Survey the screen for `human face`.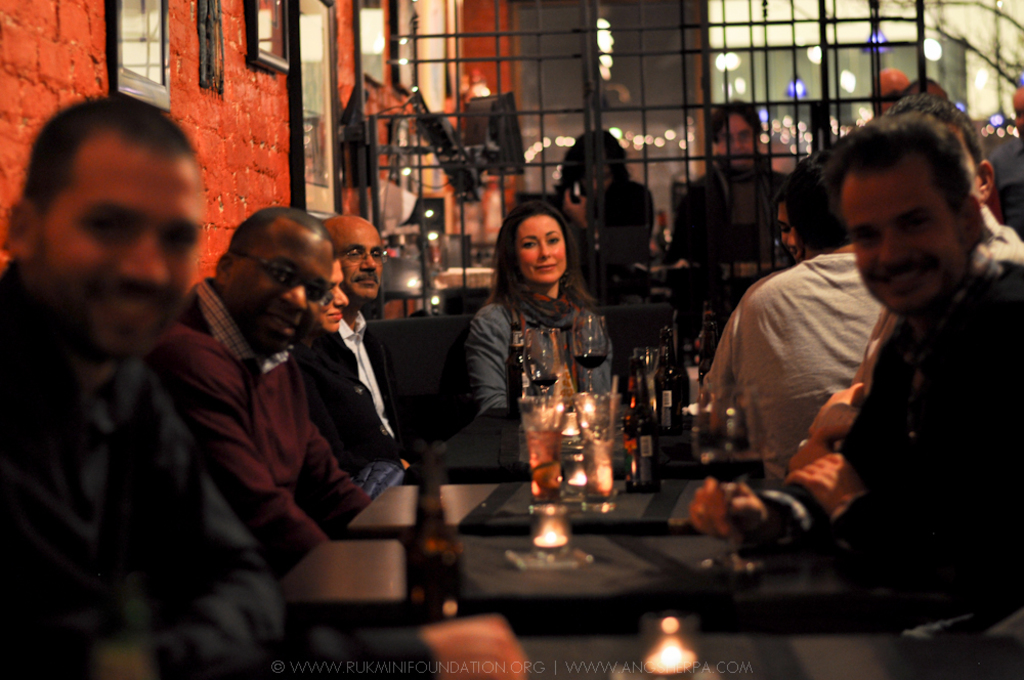
Survey found: (left=714, top=120, right=761, bottom=174).
